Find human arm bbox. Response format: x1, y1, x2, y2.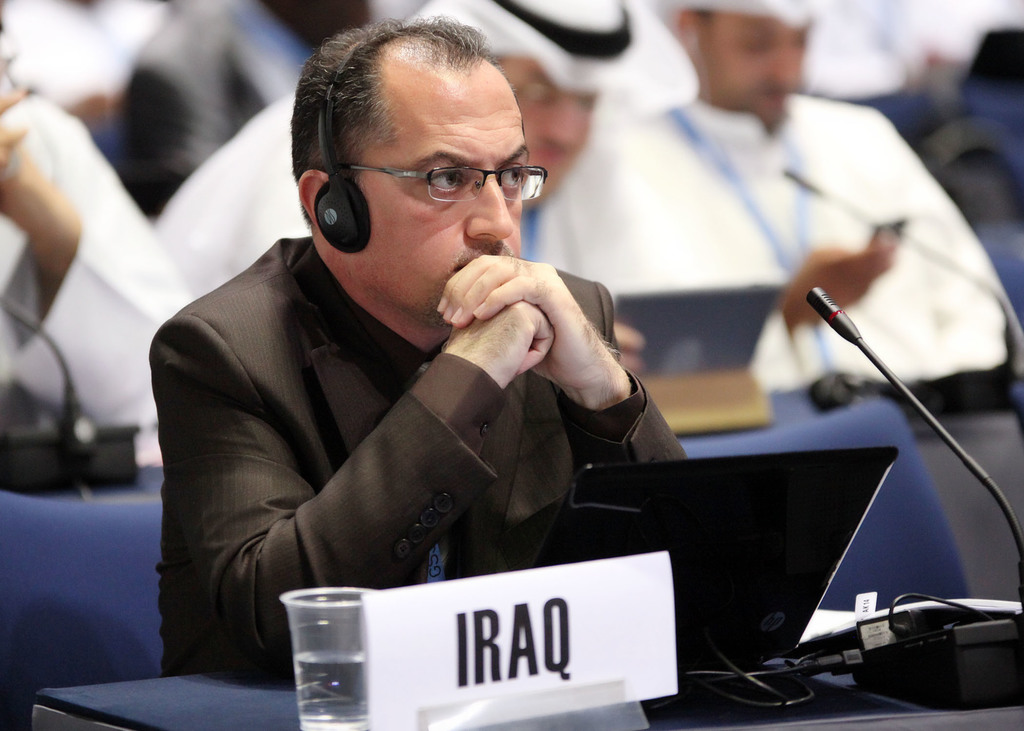
435, 252, 687, 470.
